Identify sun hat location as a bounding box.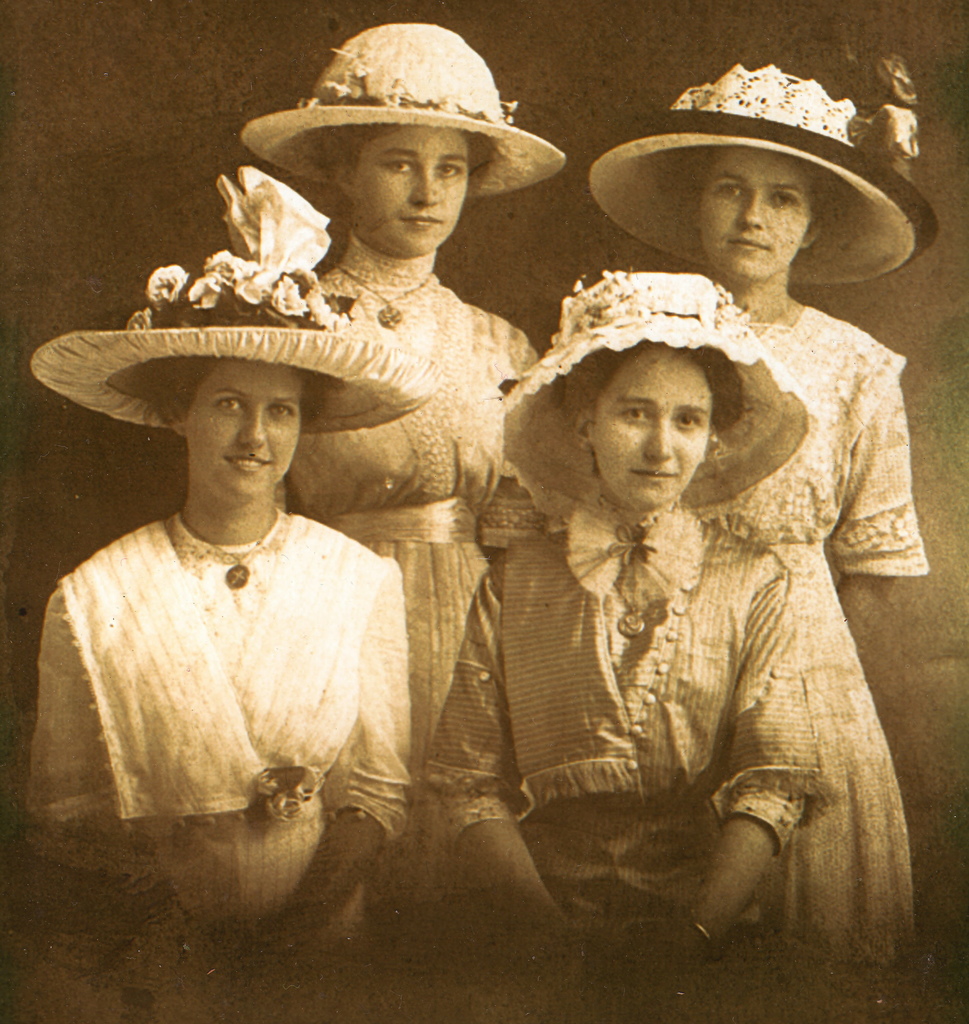
<bbox>501, 266, 809, 525</bbox>.
